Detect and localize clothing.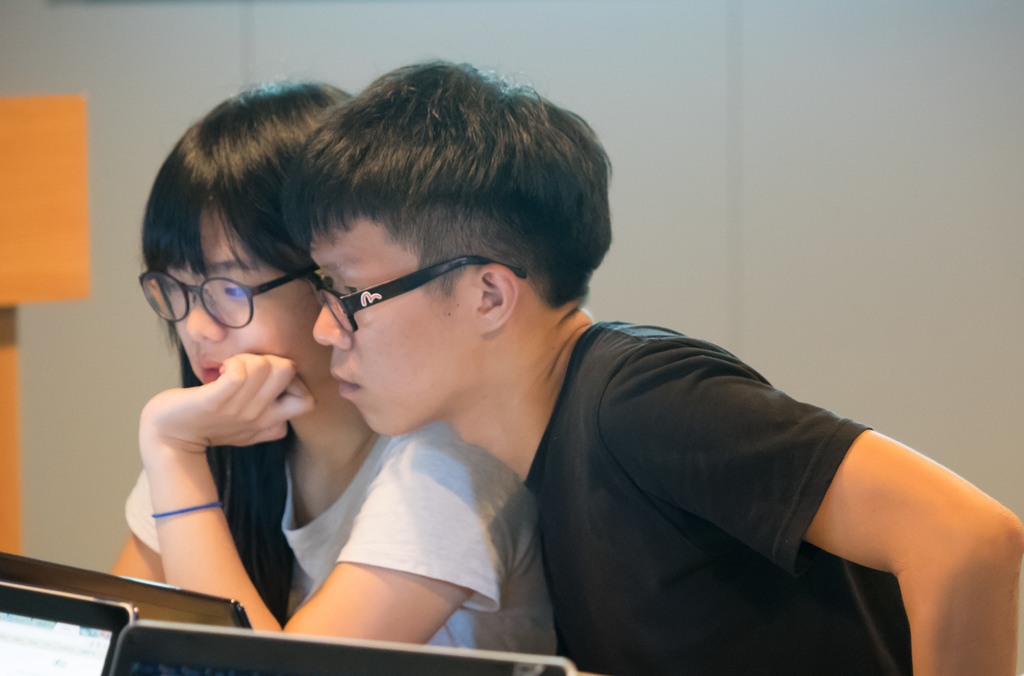
Localized at [x1=524, y1=318, x2=915, y2=675].
